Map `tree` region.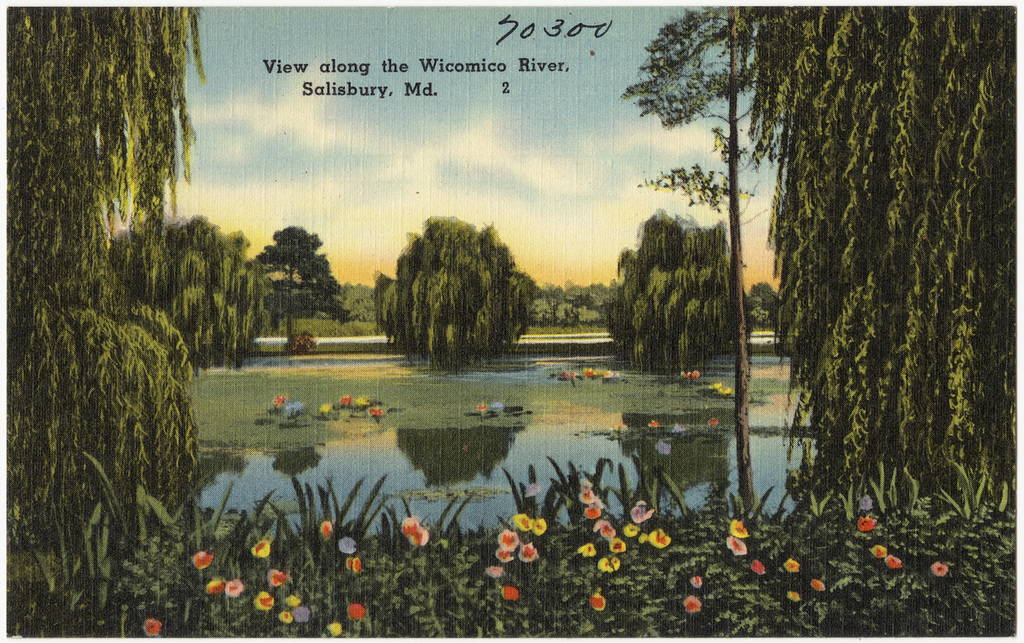
Mapped to locate(618, 1, 767, 526).
